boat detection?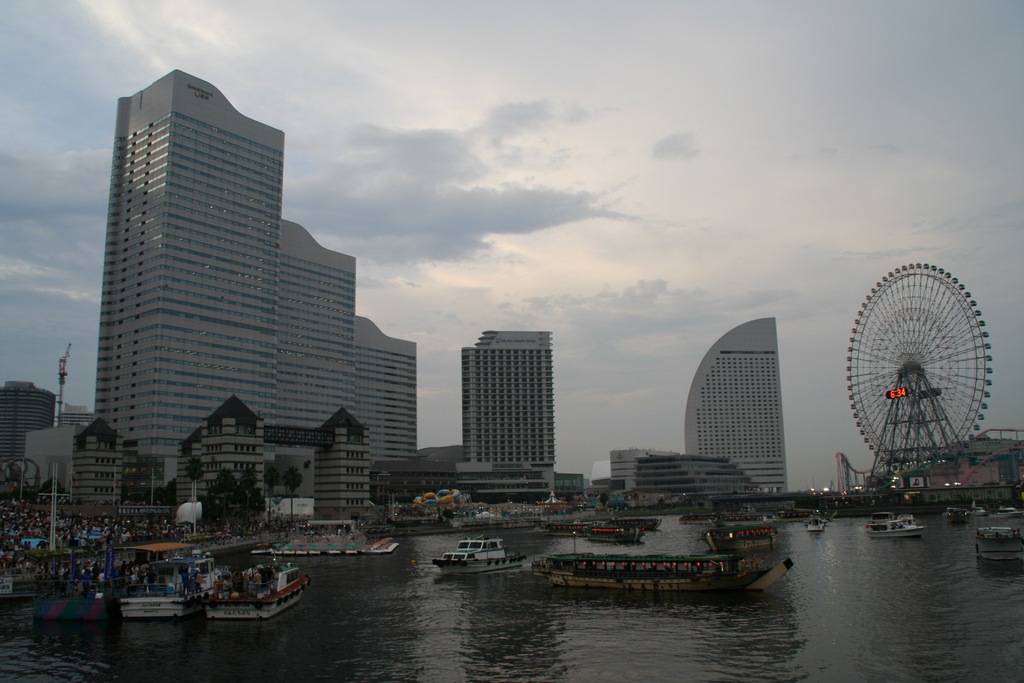
bbox(866, 511, 893, 529)
